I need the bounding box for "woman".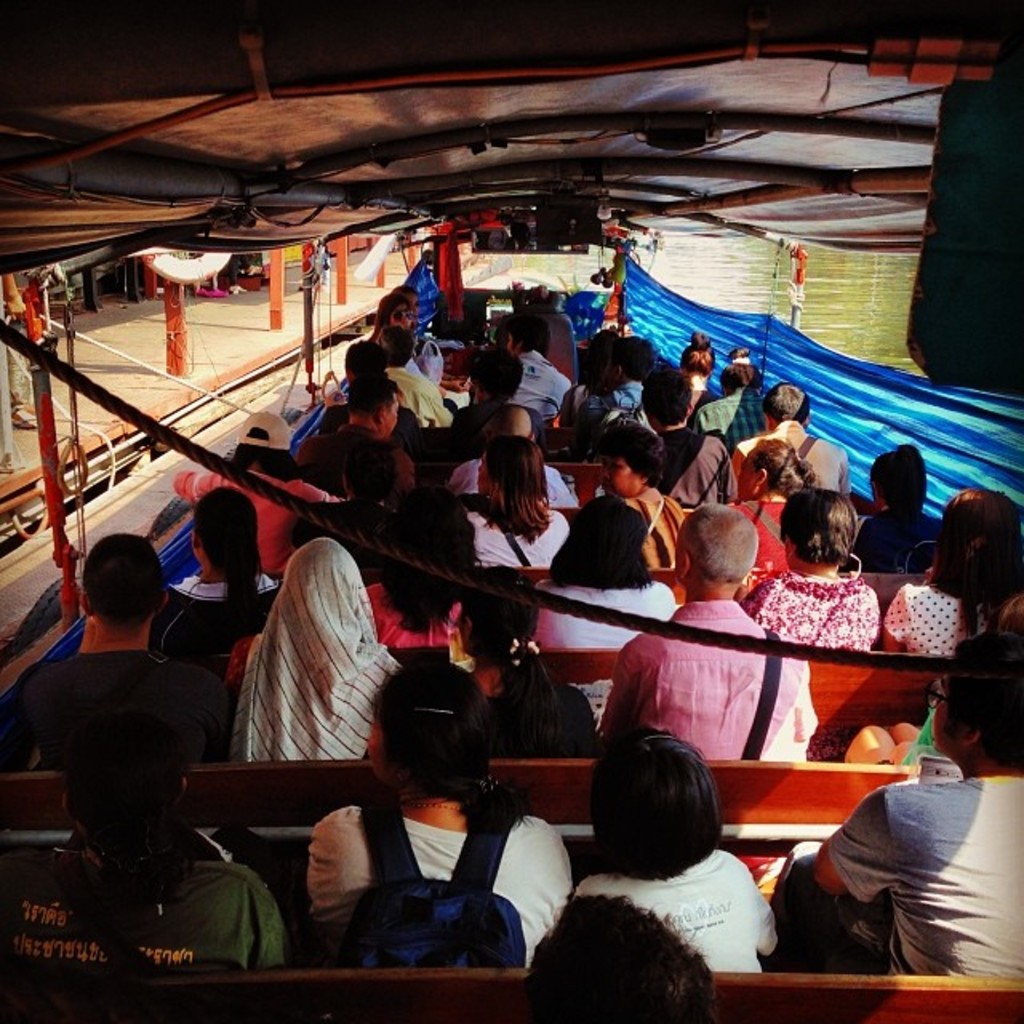
Here it is: rect(442, 566, 613, 774).
